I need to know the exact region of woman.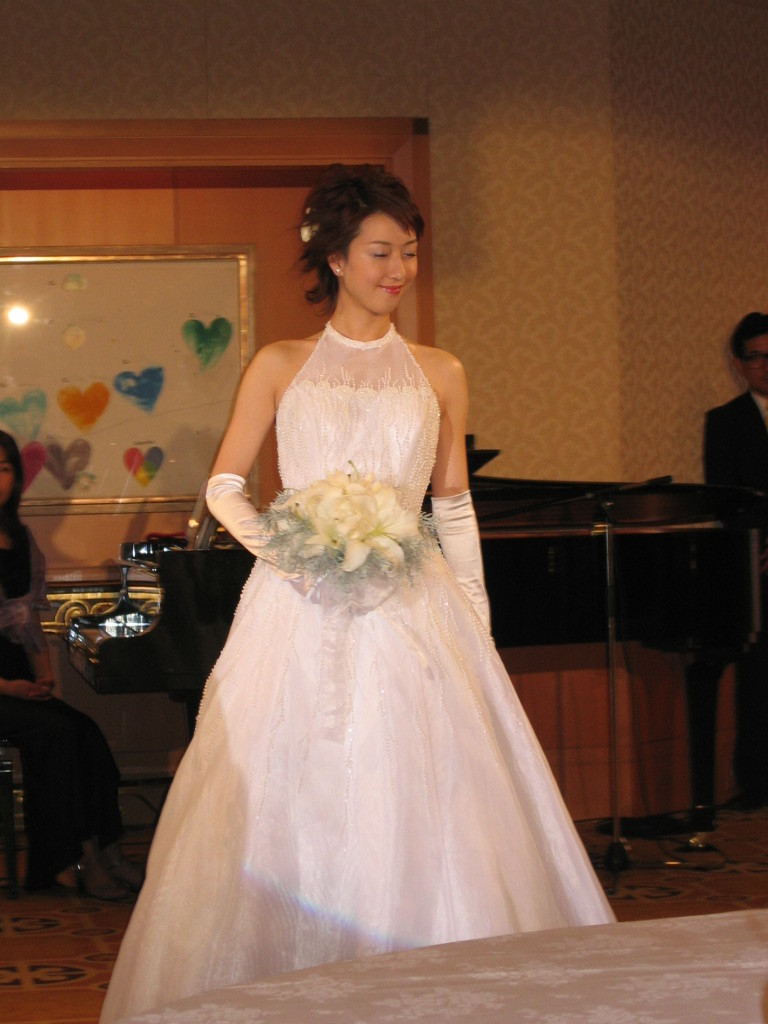
Region: [6, 418, 133, 897].
